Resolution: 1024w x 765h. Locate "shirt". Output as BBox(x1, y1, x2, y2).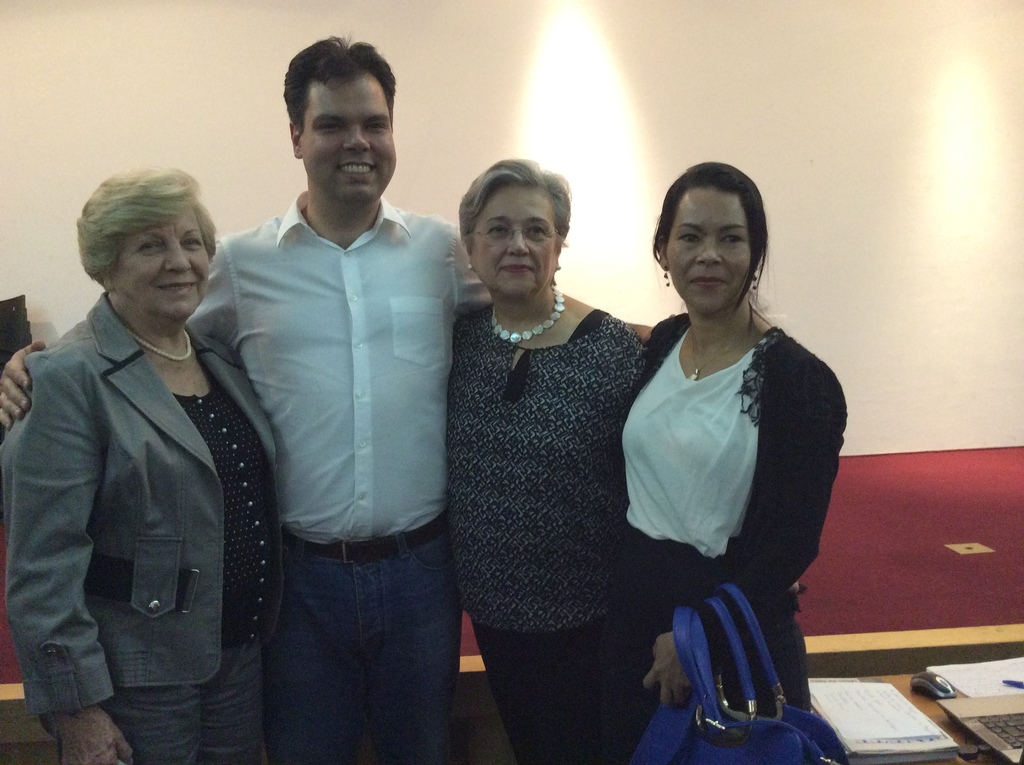
BBox(183, 188, 492, 545).
